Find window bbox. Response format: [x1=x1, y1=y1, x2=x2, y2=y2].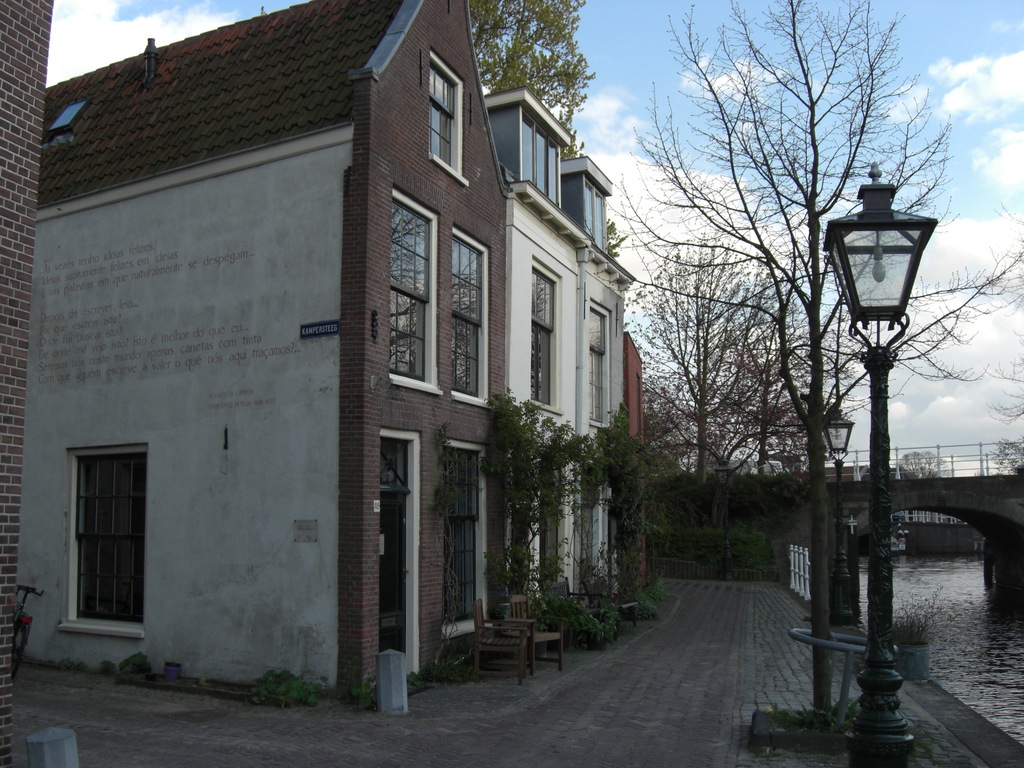
[x1=521, y1=111, x2=564, y2=205].
